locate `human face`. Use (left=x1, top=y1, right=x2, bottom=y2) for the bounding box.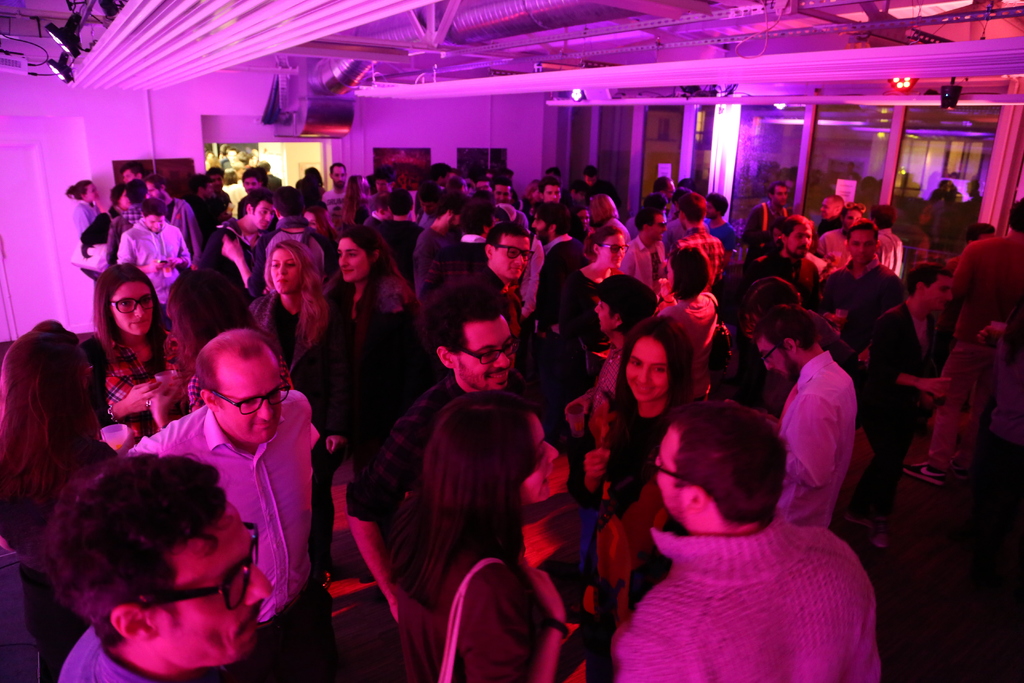
(left=849, top=232, right=874, bottom=265).
